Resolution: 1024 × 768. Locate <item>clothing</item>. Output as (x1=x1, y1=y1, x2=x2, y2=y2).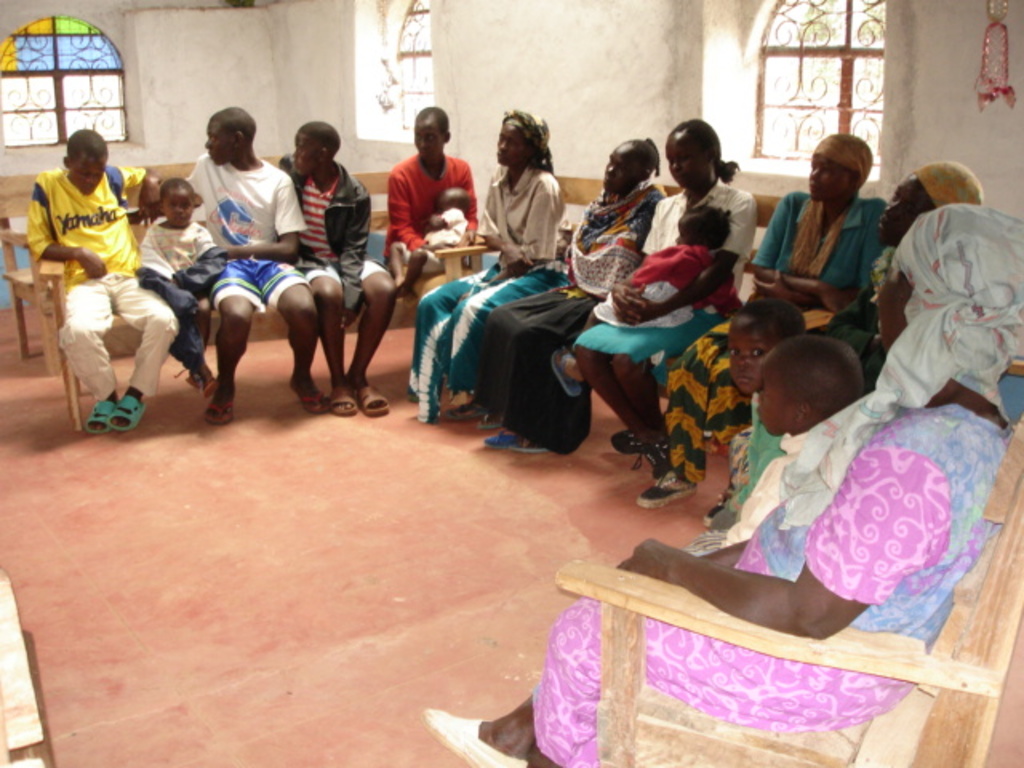
(x1=658, y1=189, x2=891, y2=482).
